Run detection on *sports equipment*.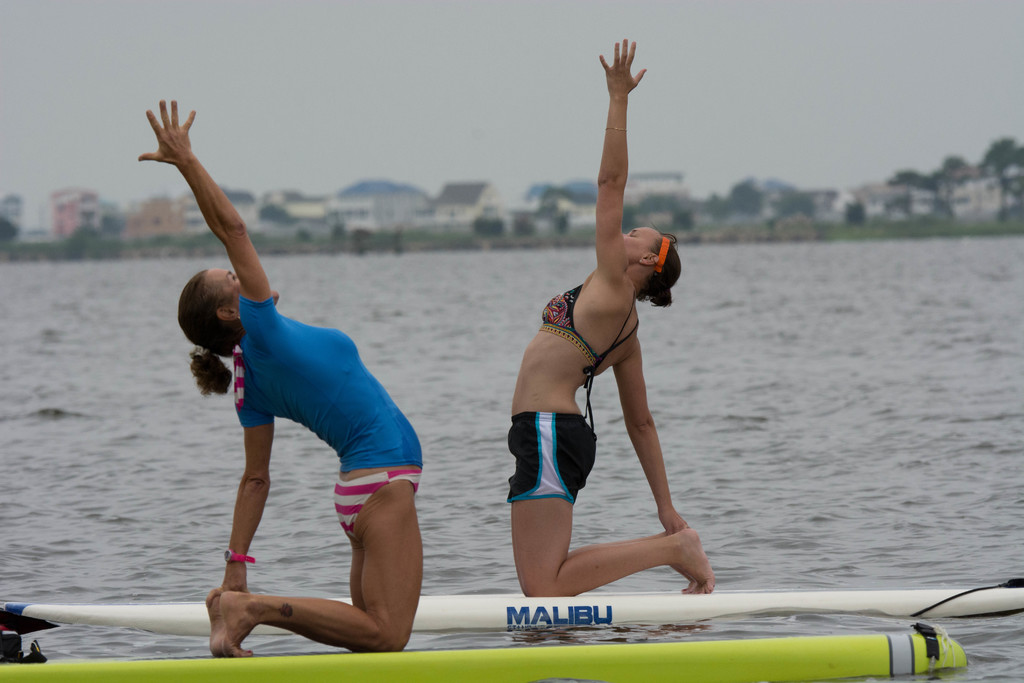
Result: 5,588,1023,636.
